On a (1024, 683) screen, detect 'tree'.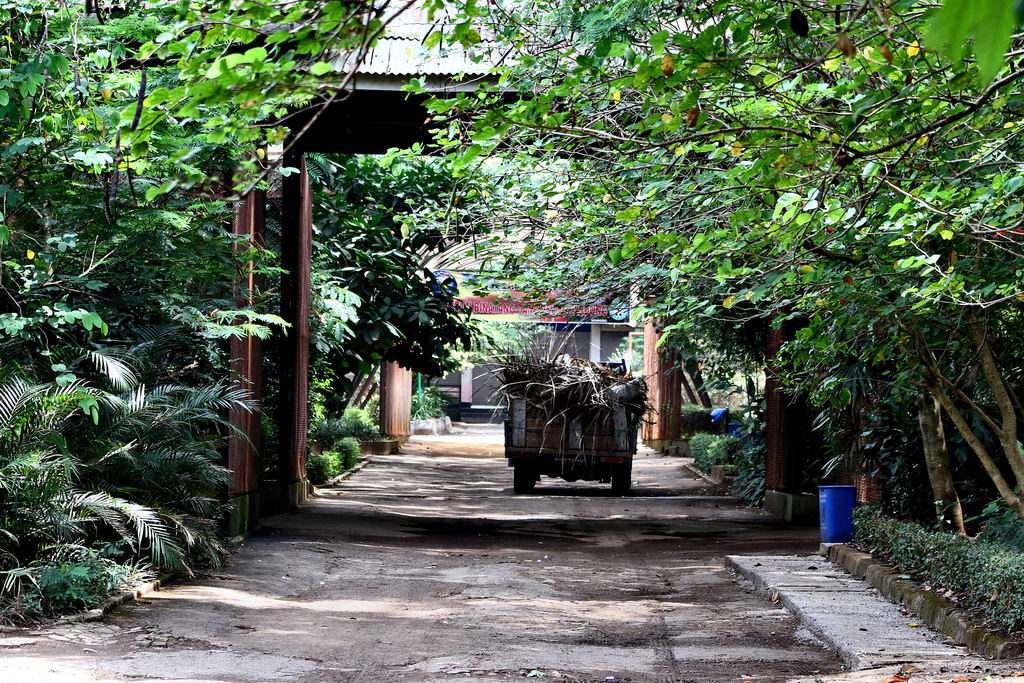
bbox=(405, 0, 1023, 513).
